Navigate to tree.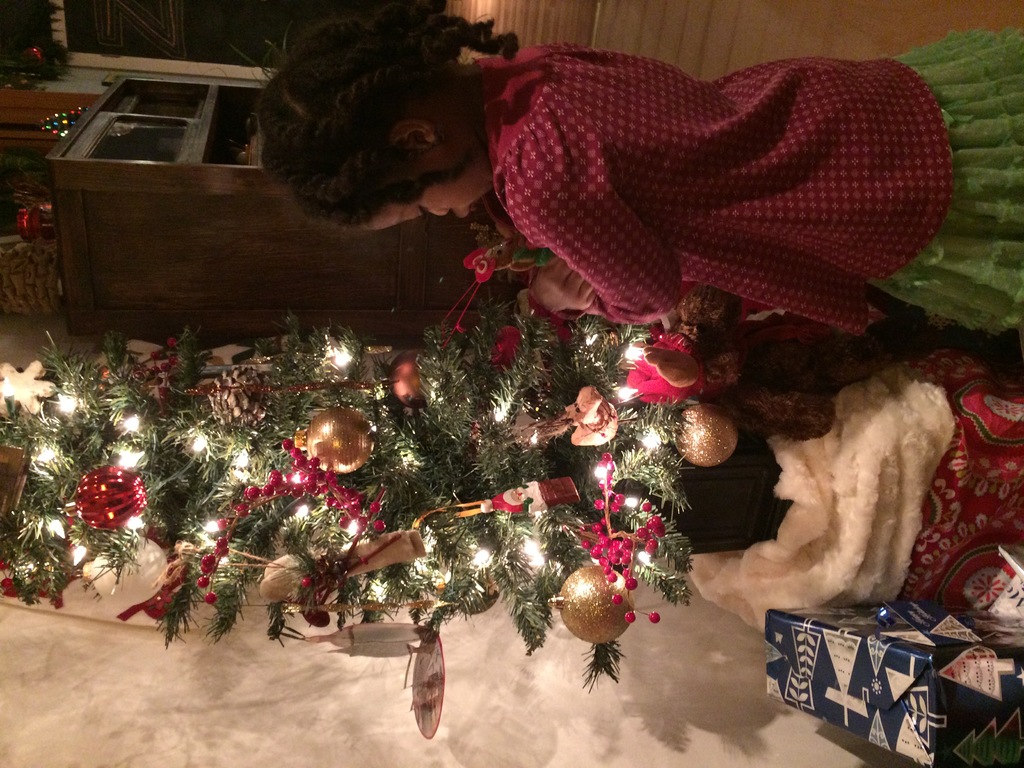
Navigation target: 0:296:836:697.
